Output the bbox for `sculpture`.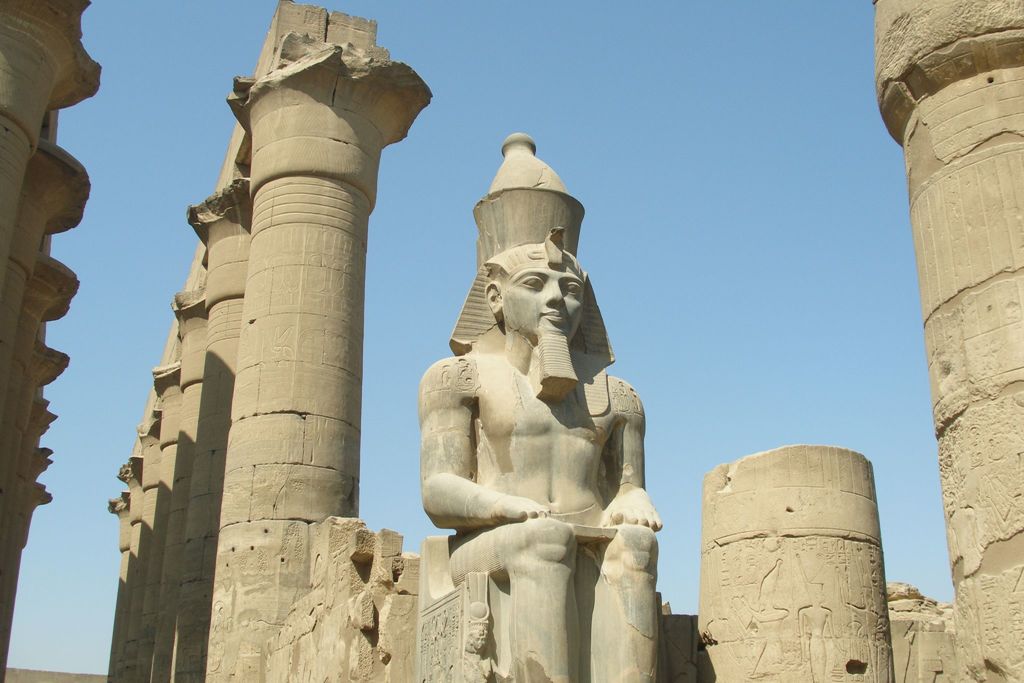
rect(423, 244, 690, 677).
